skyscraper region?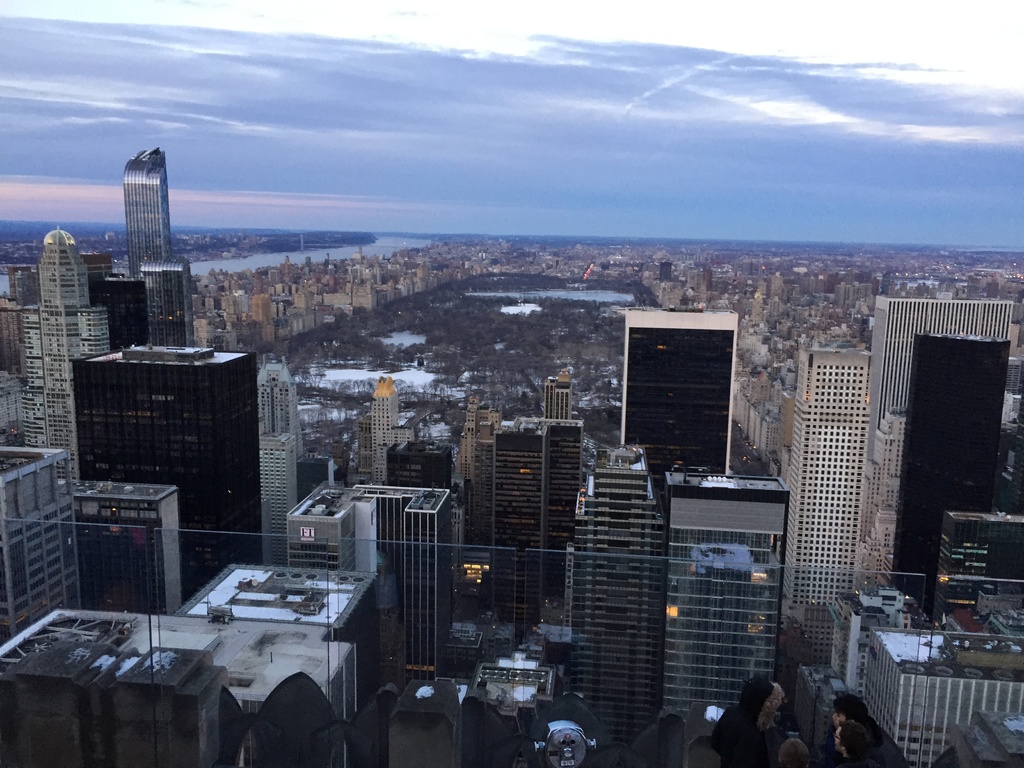
bbox=[292, 454, 339, 495]
